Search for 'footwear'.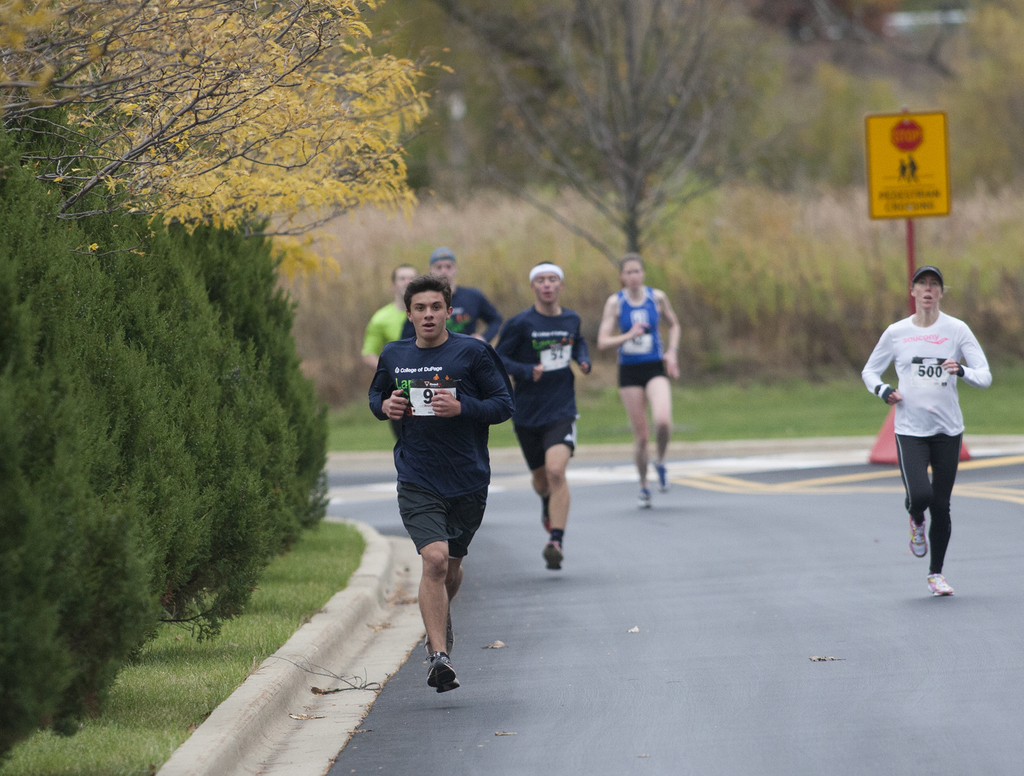
Found at pyautogui.locateOnScreen(540, 532, 565, 572).
